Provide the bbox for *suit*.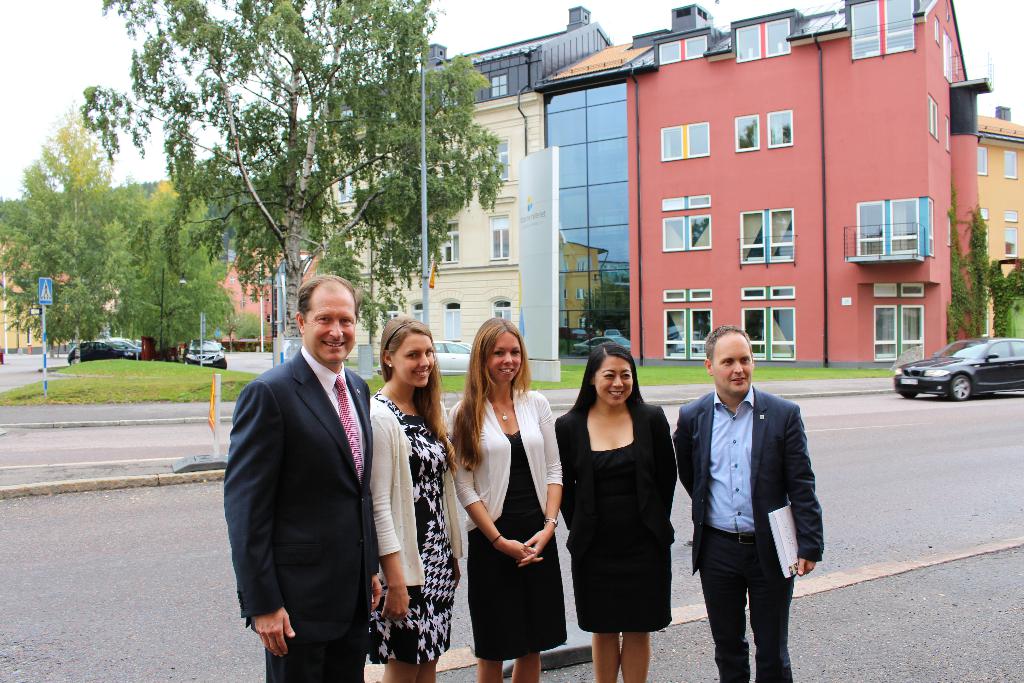
region(557, 404, 682, 539).
